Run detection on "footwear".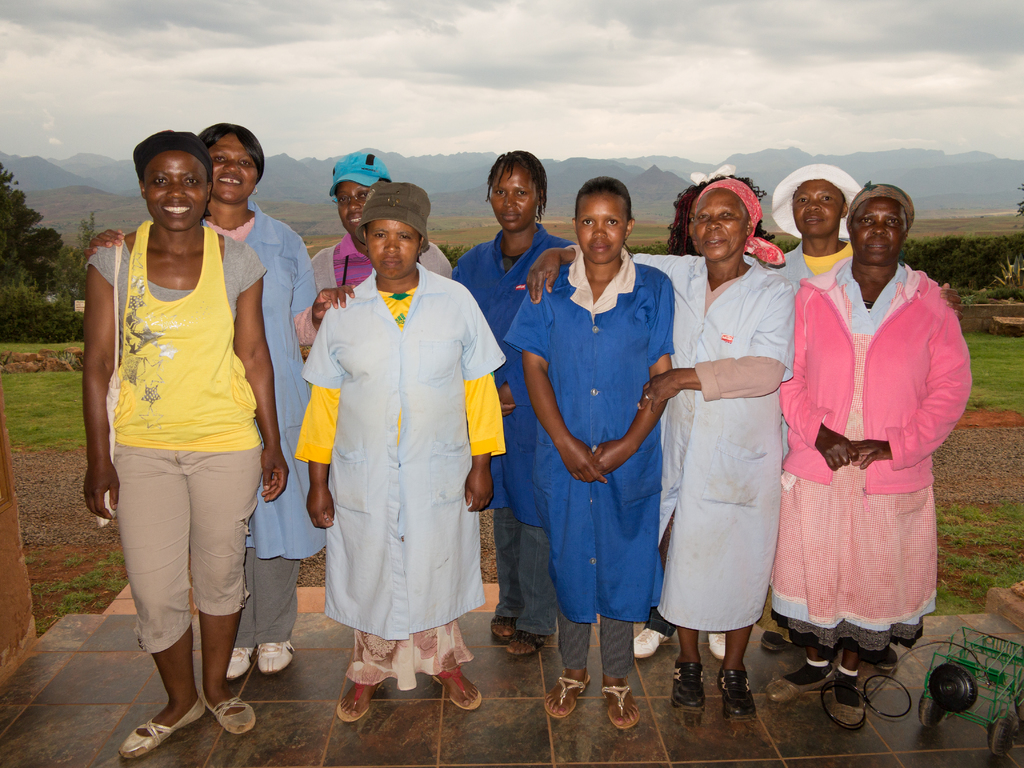
Result: (505,623,551,659).
